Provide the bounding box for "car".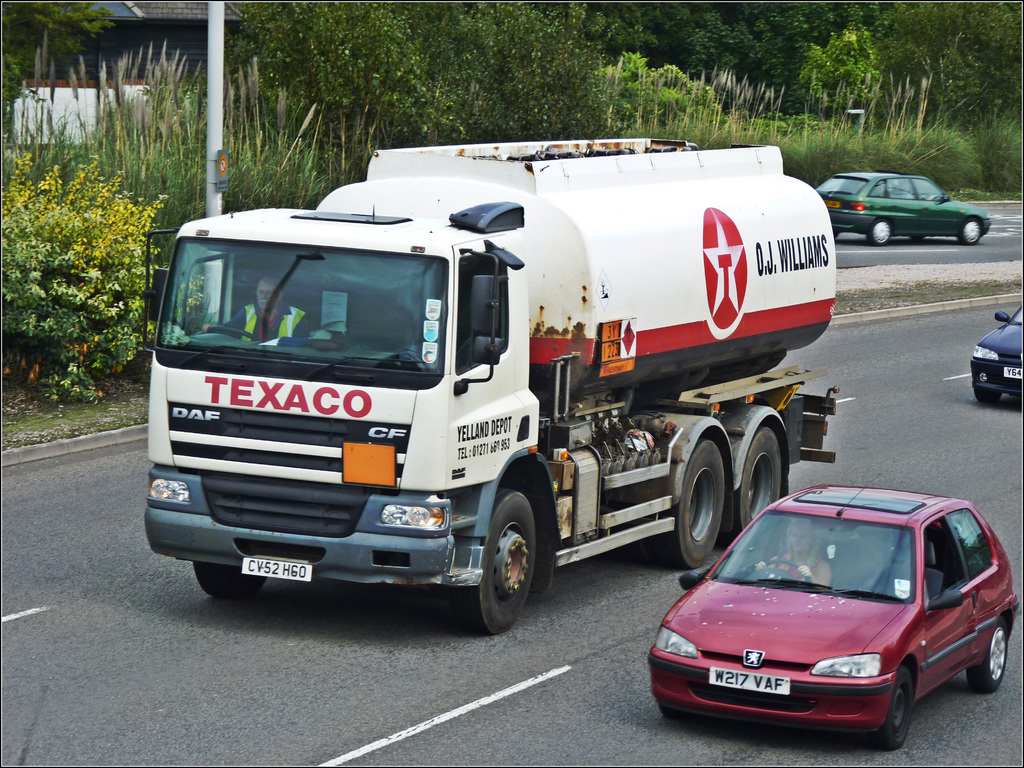
[968,300,1023,397].
